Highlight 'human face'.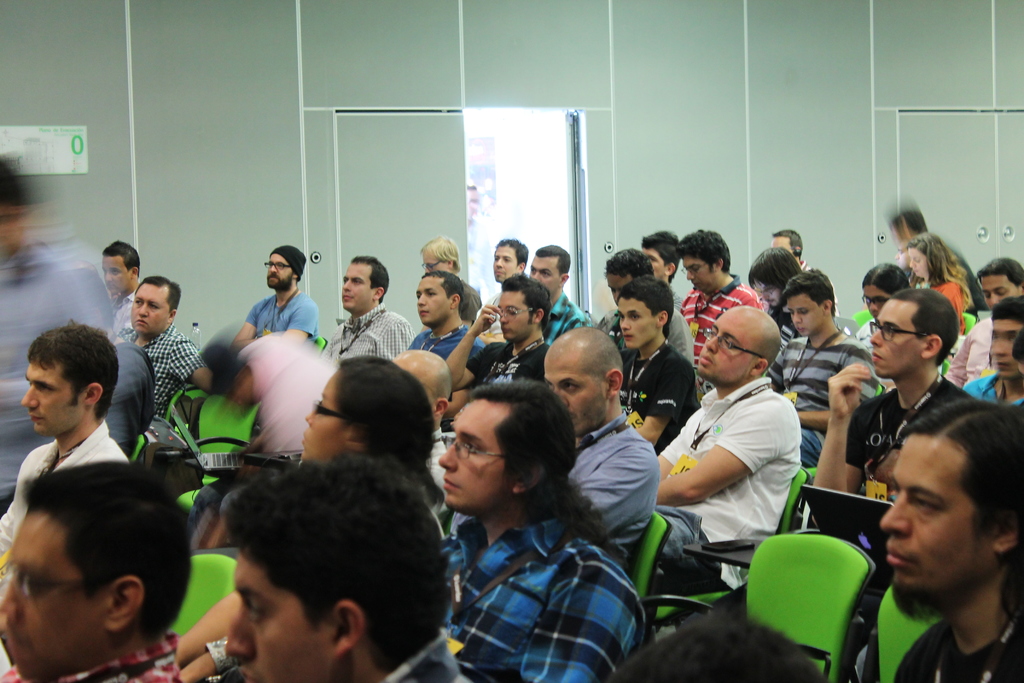
Highlighted region: select_region(695, 315, 750, 378).
